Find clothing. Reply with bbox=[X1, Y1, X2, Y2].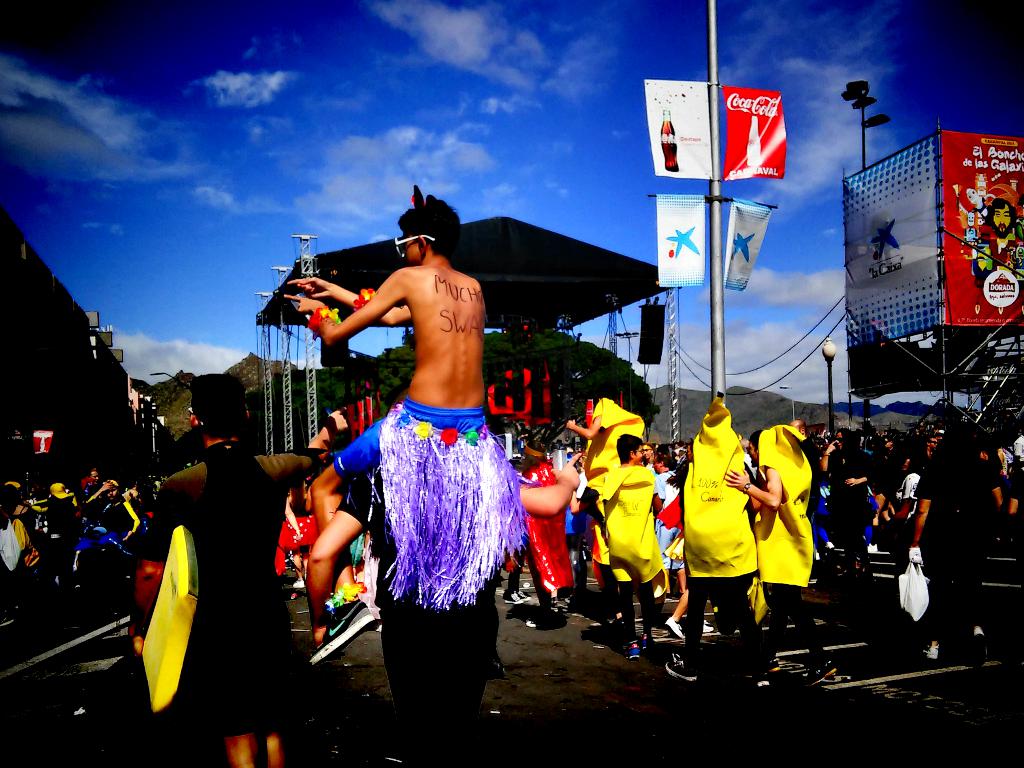
bbox=[335, 463, 495, 764].
